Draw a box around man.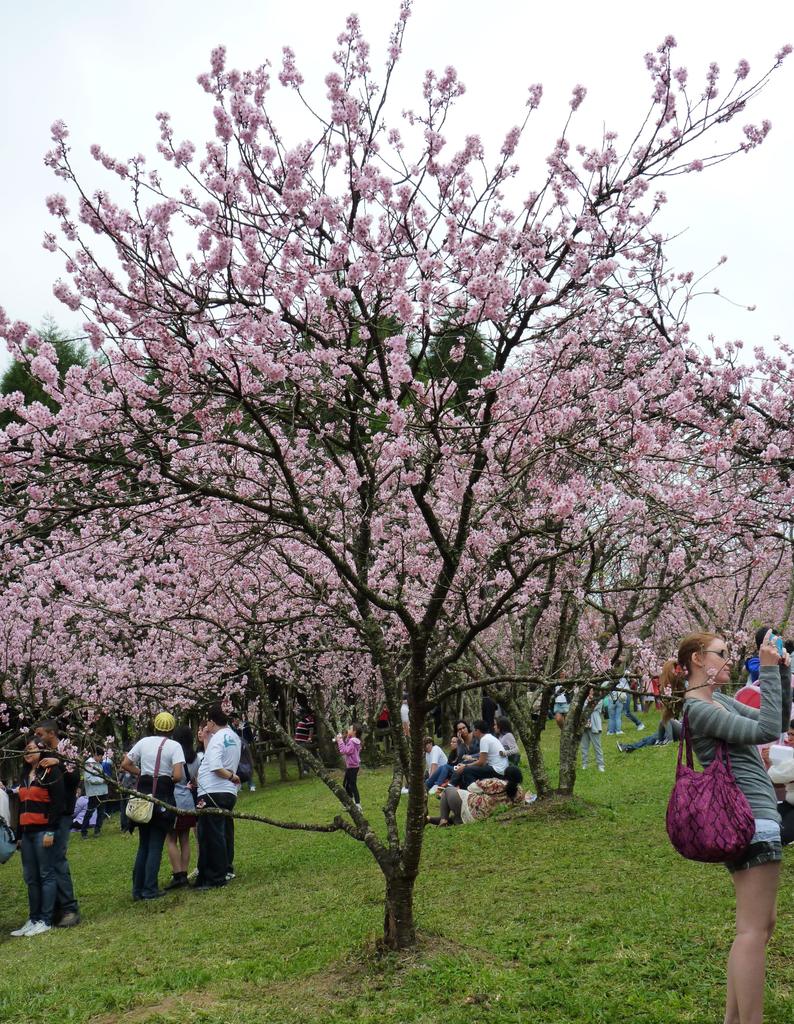
pyautogui.locateOnScreen(196, 706, 244, 883).
